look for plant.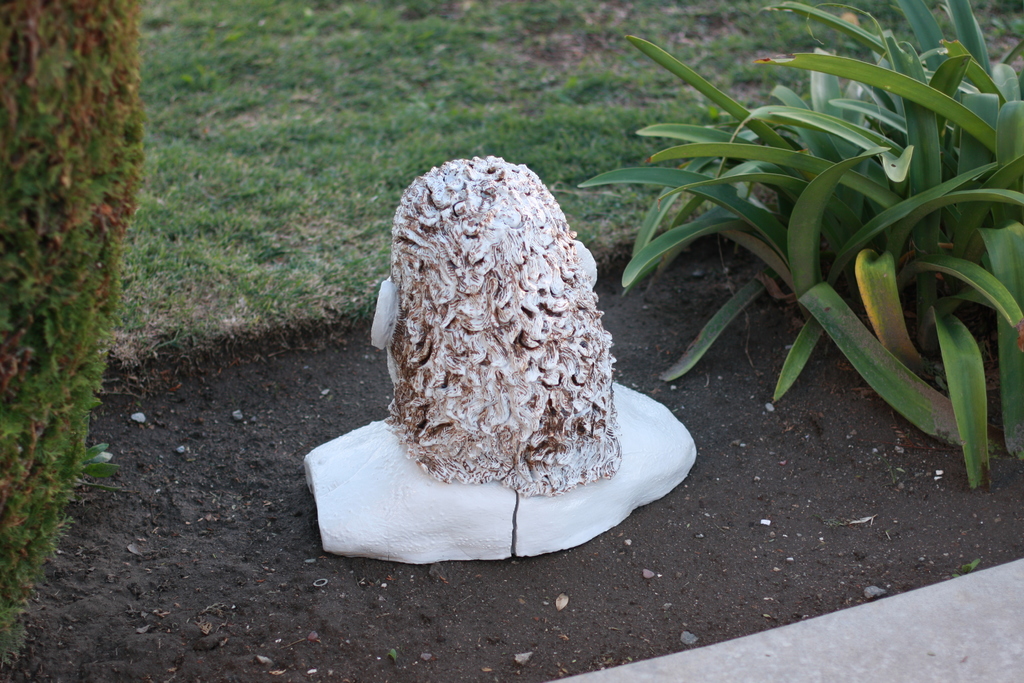
Found: region(0, 0, 147, 682).
